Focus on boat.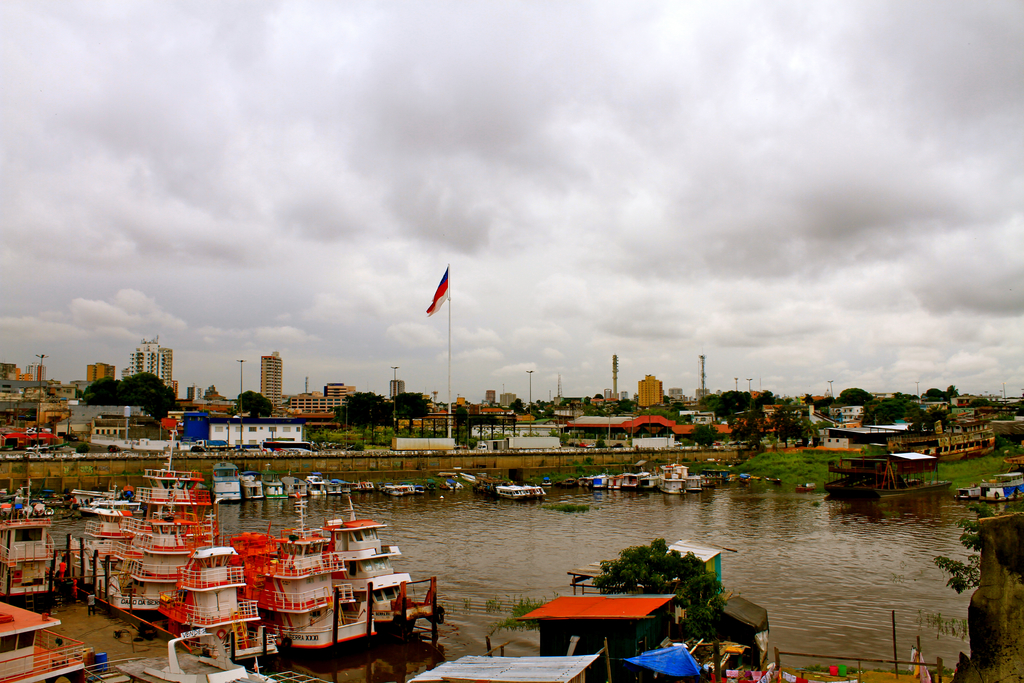
Focused at bbox=(120, 495, 141, 513).
